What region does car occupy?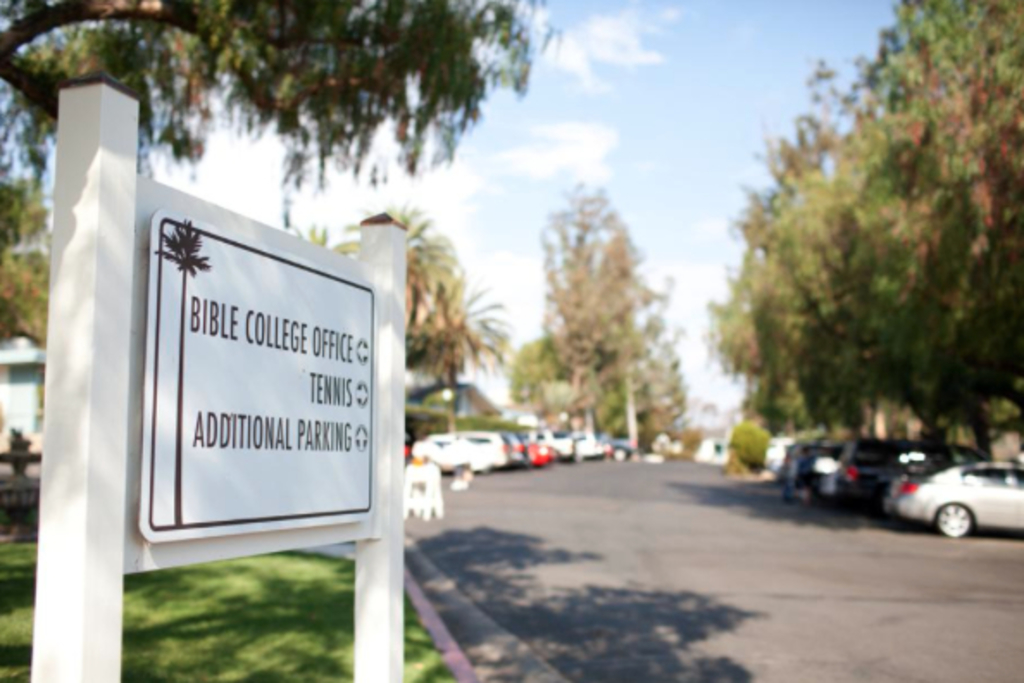
{"left": 500, "top": 424, "right": 526, "bottom": 471}.
